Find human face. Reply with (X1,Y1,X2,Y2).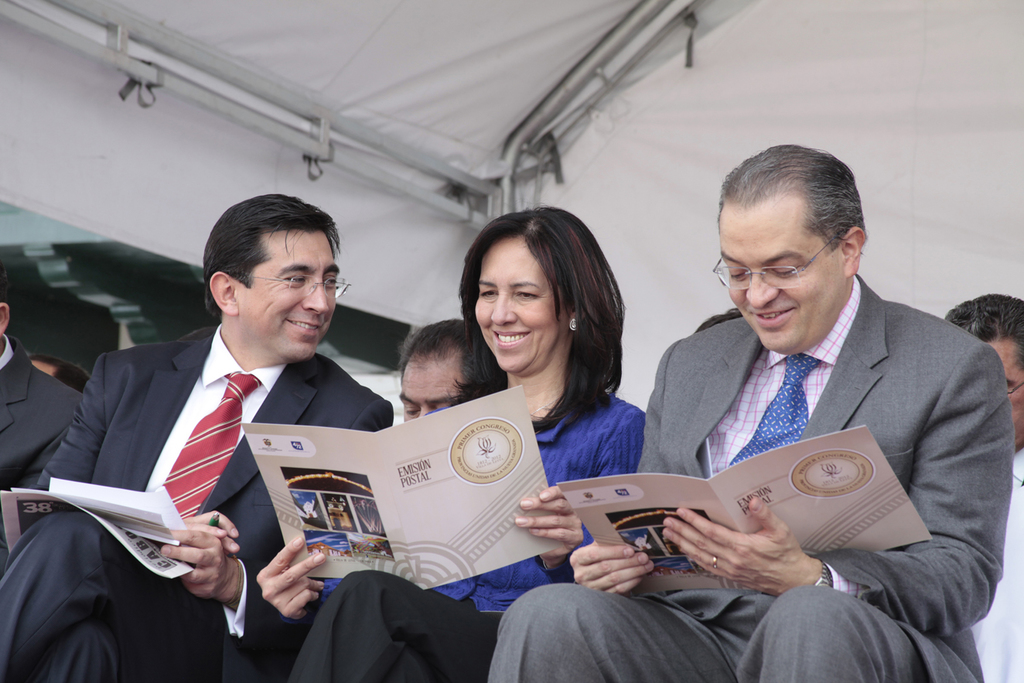
(471,262,554,374).
